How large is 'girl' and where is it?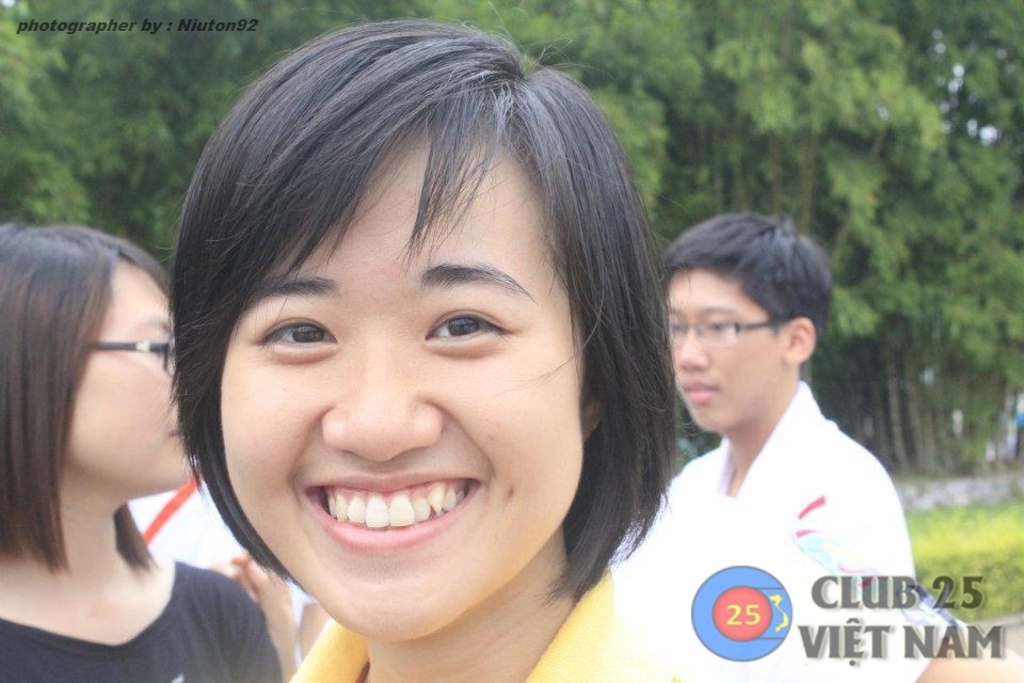
Bounding box: select_region(167, 20, 671, 682).
